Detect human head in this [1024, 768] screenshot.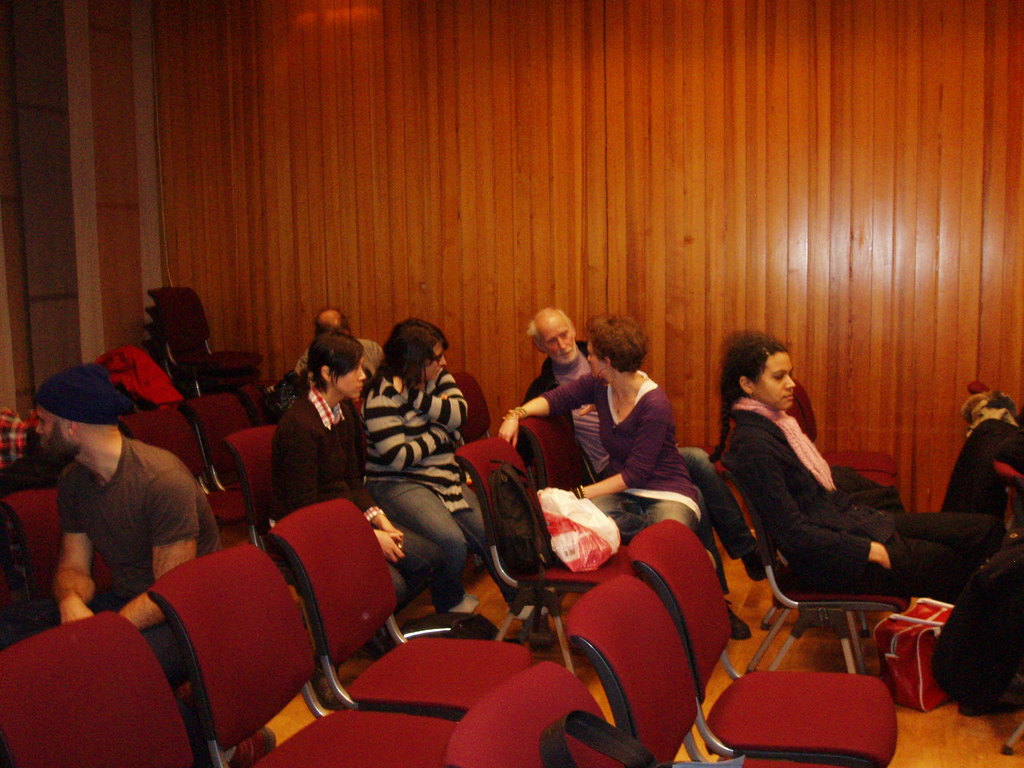
Detection: detection(309, 333, 370, 402).
